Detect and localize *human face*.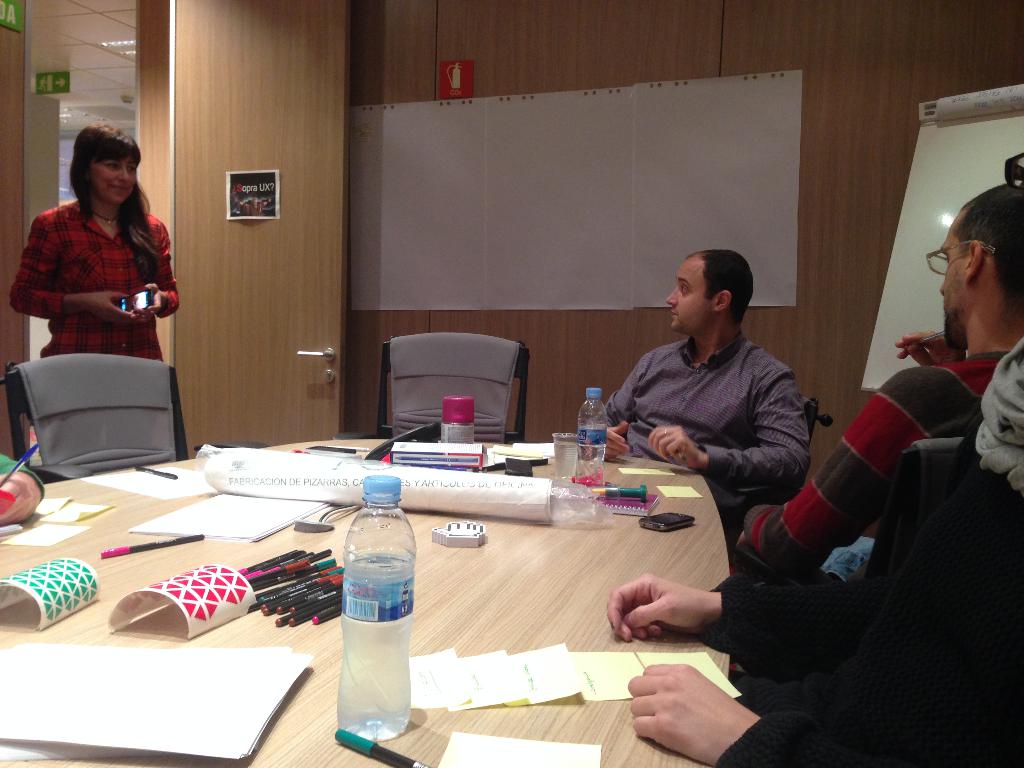
Localized at (x1=926, y1=209, x2=972, y2=348).
